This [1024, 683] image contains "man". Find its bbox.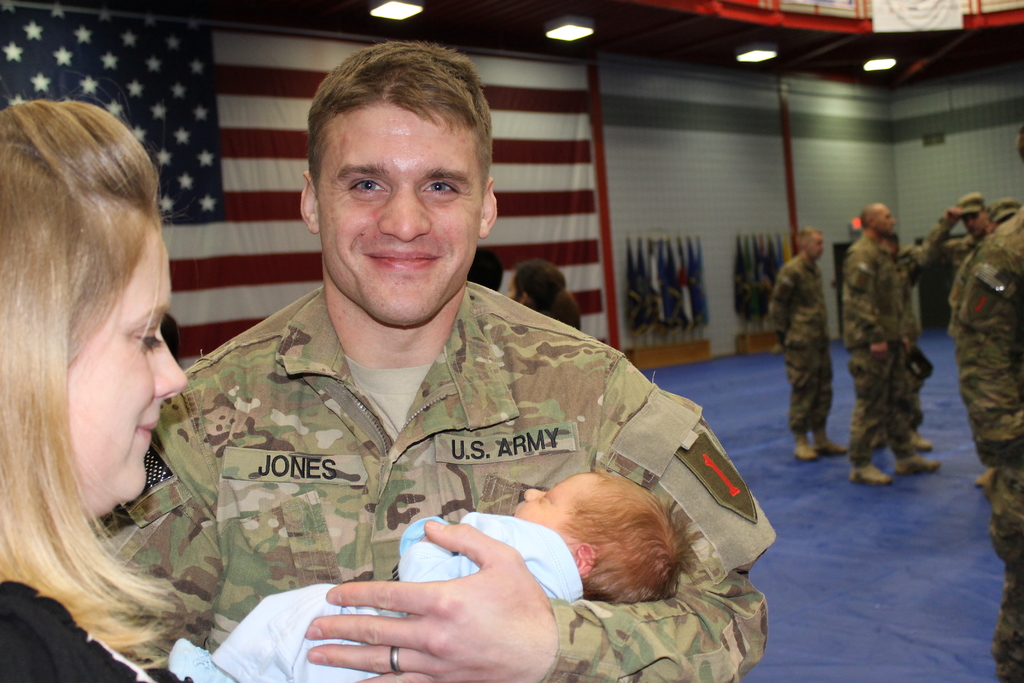
[left=844, top=199, right=942, bottom=490].
